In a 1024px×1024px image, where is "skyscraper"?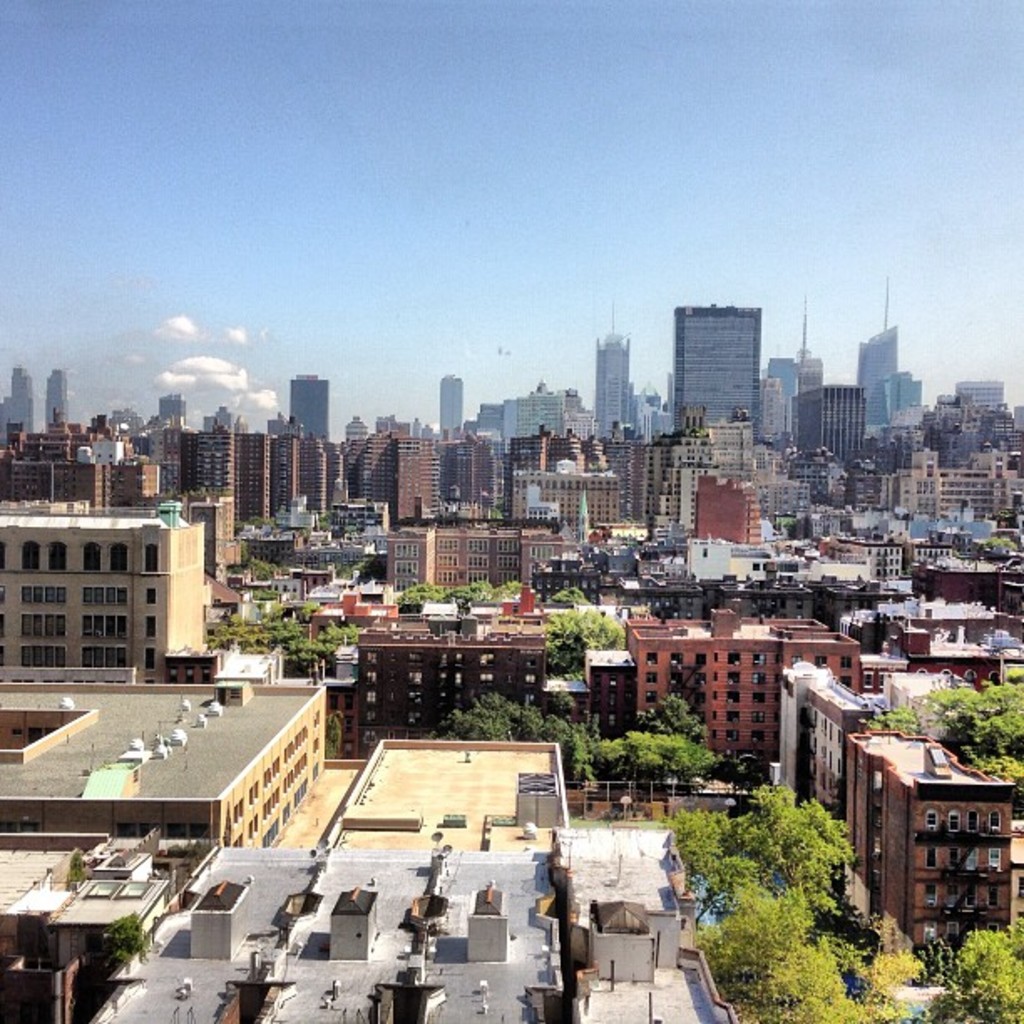
[x1=194, y1=438, x2=248, y2=530].
